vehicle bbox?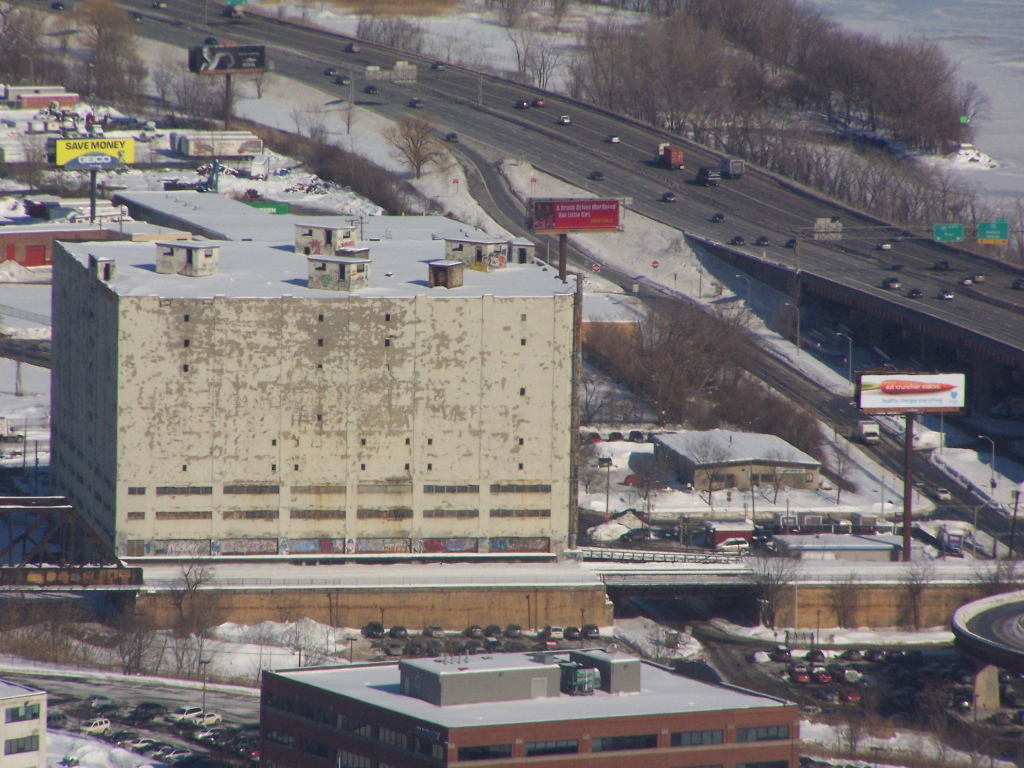
x1=464 y1=625 x2=484 y2=641
